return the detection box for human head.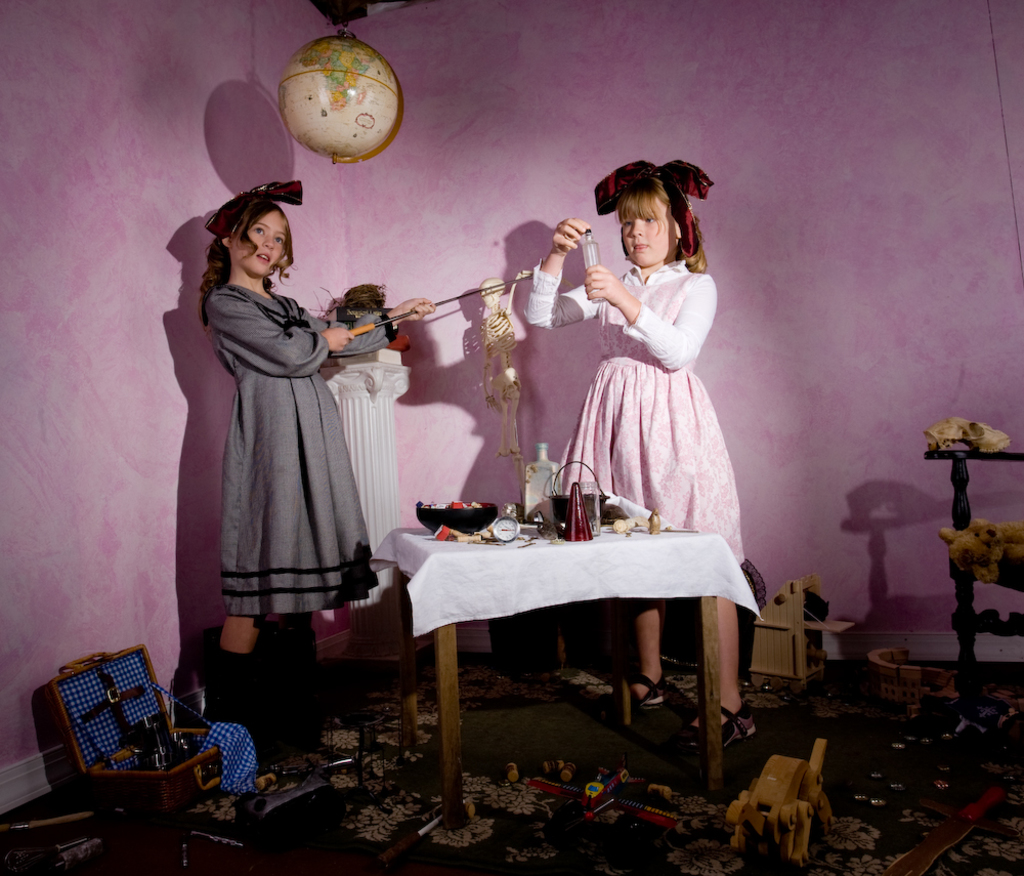
{"left": 618, "top": 175, "right": 693, "bottom": 268}.
